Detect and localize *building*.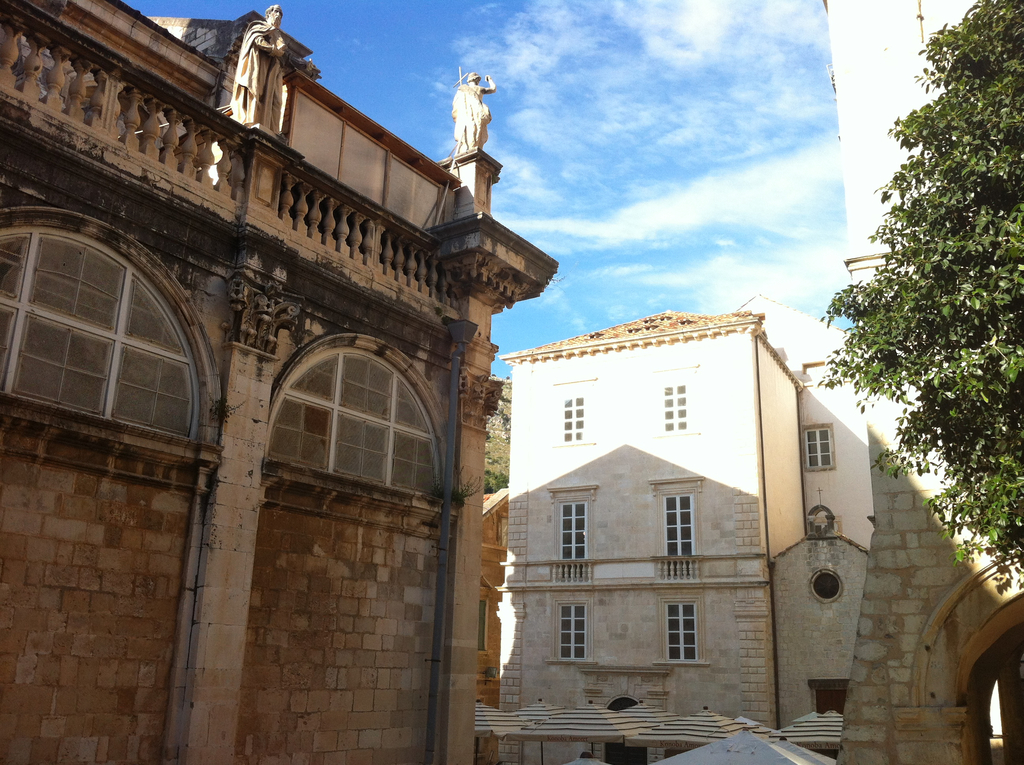
Localized at region(0, 0, 562, 764).
